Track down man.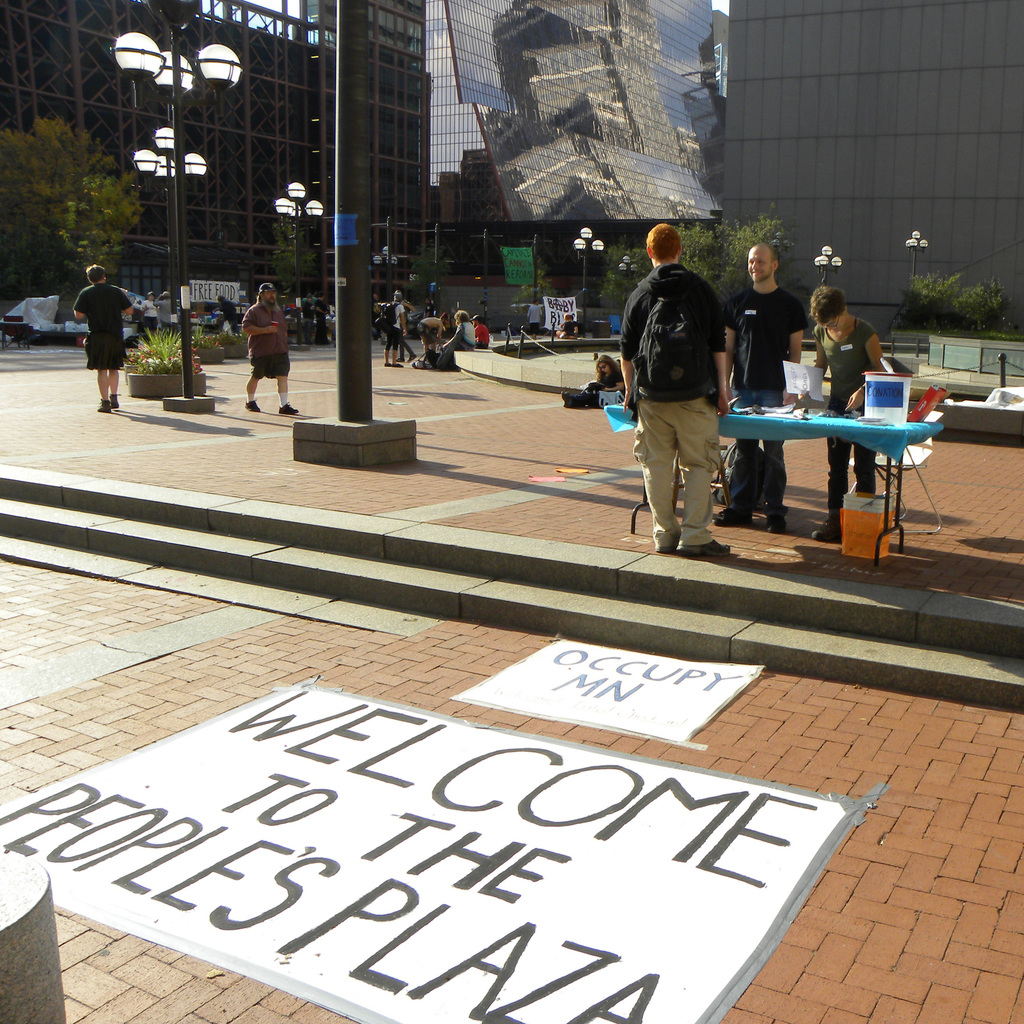
Tracked to (620, 236, 758, 556).
